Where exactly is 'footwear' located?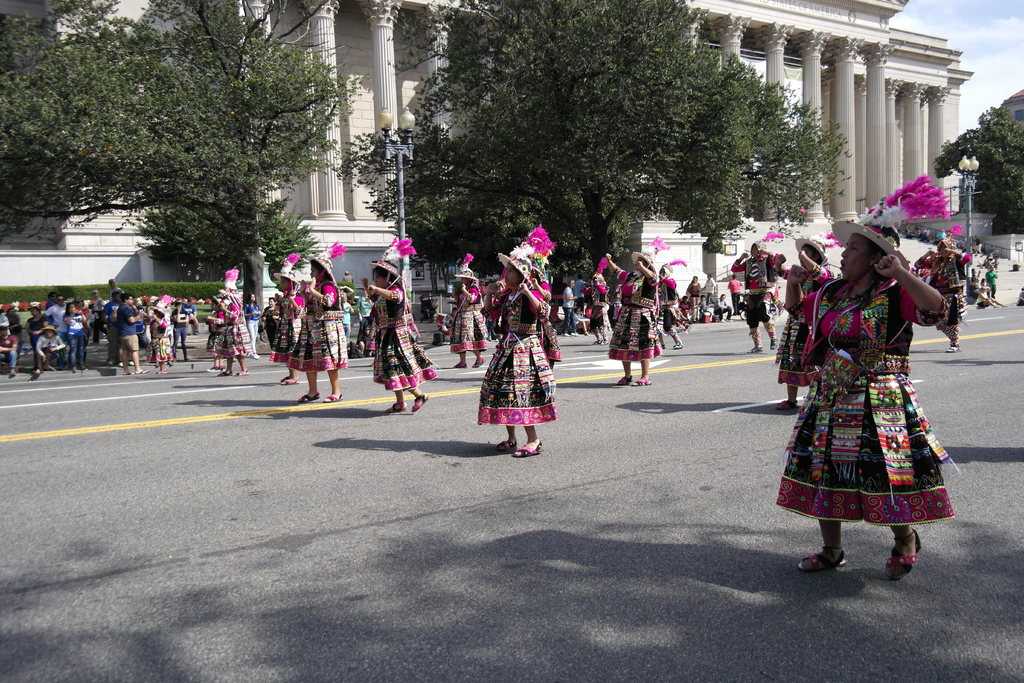
Its bounding box is pyautogui.locateOnScreen(377, 400, 410, 413).
